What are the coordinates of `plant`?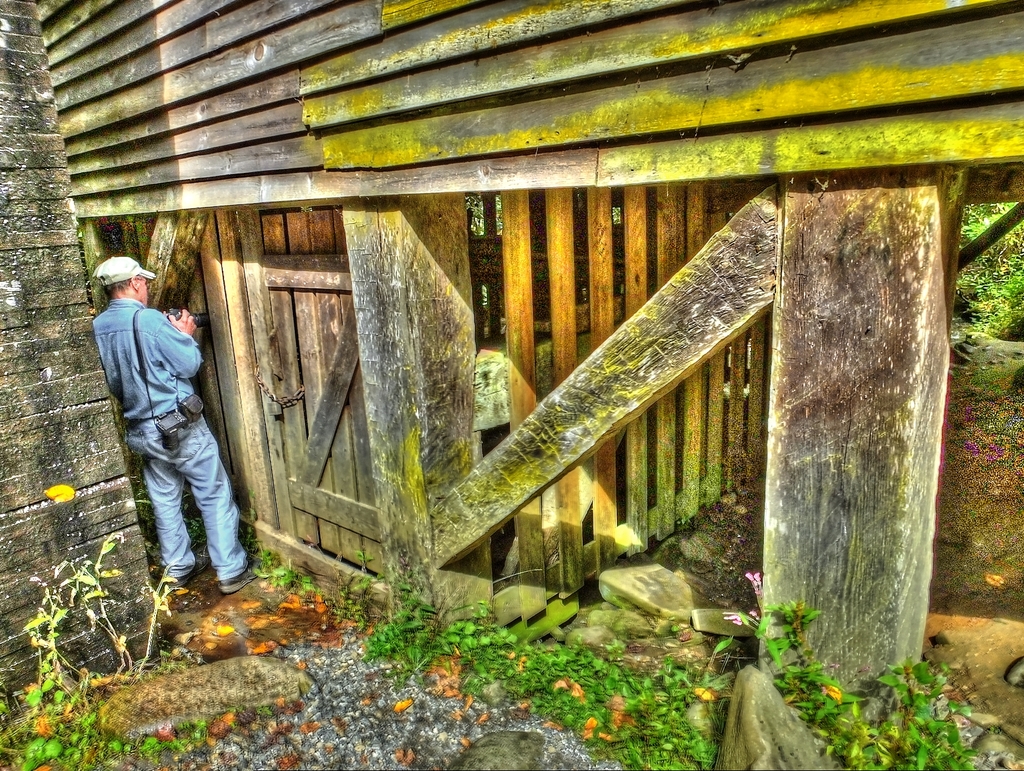
box(47, 529, 186, 685).
